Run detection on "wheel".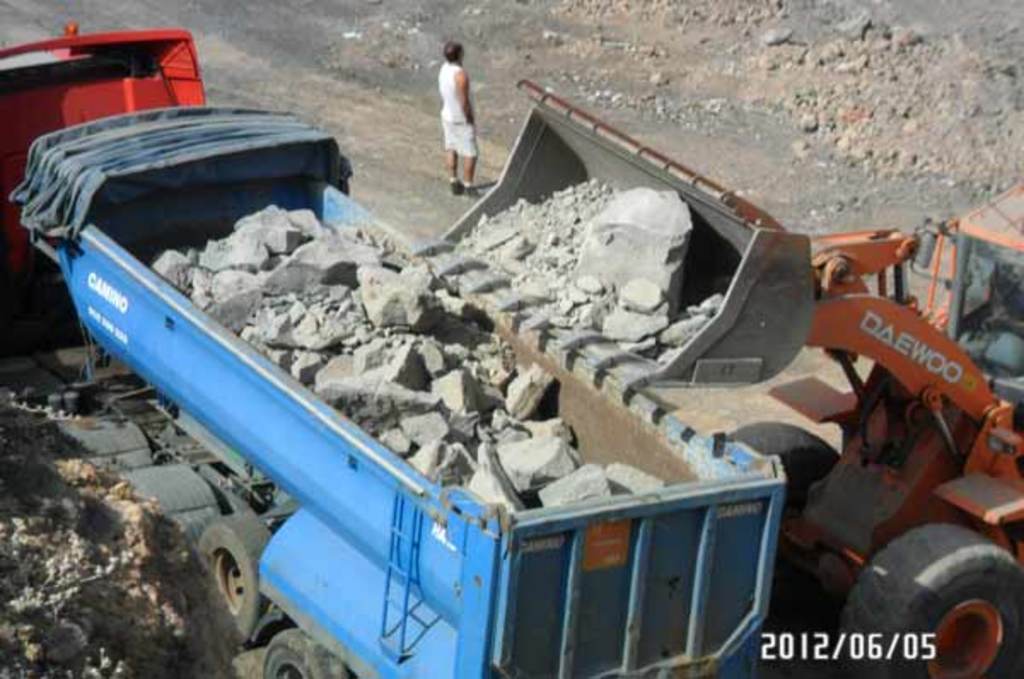
Result: rect(841, 517, 1017, 662).
